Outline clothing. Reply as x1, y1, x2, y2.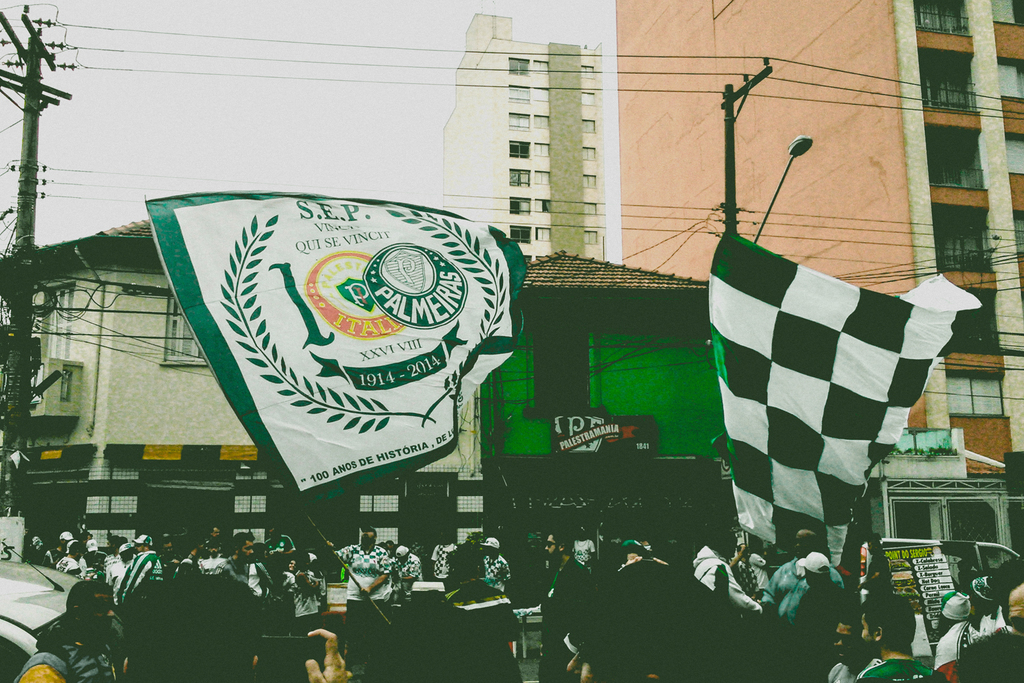
763, 563, 843, 637.
